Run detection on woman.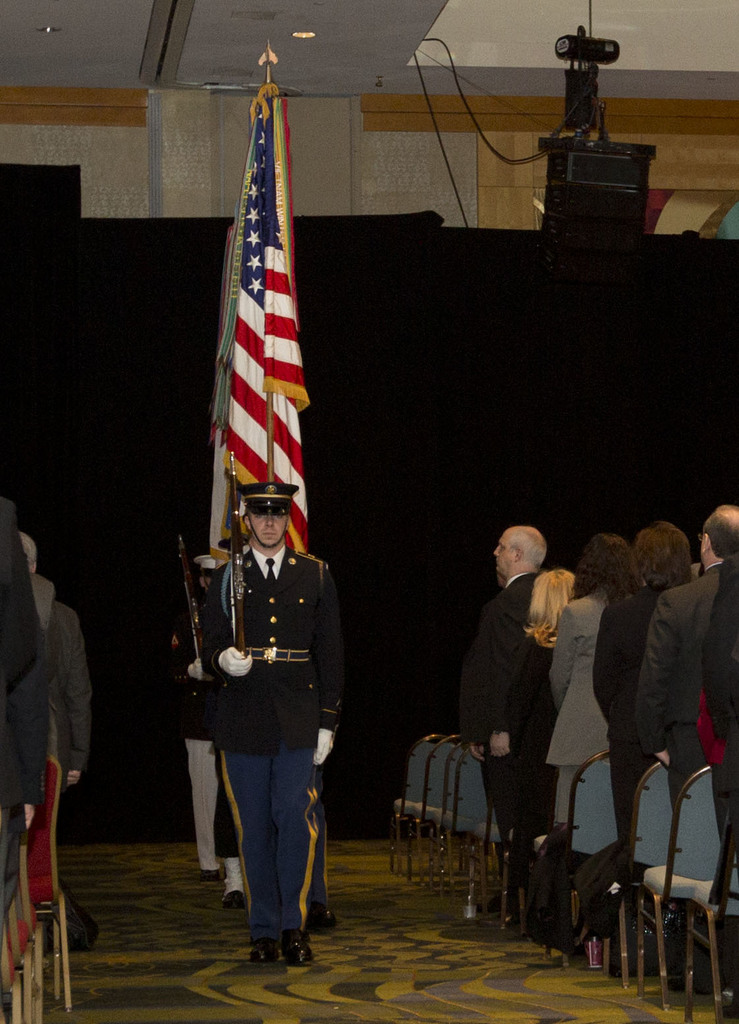
Result: (589,514,700,973).
